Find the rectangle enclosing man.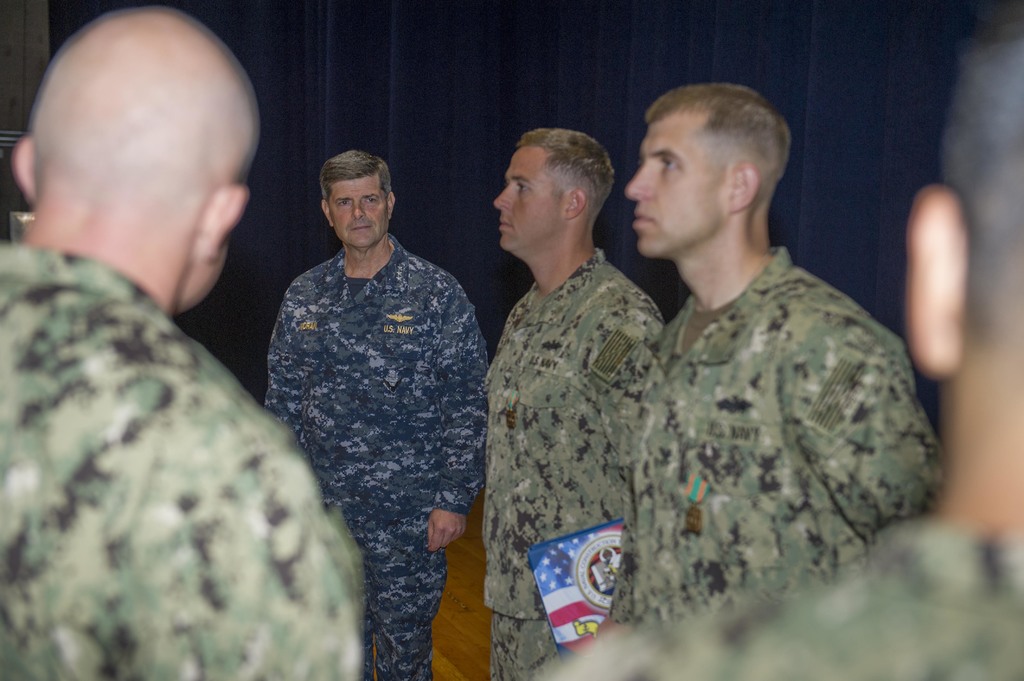
{"x1": 536, "y1": 0, "x2": 1023, "y2": 680}.
